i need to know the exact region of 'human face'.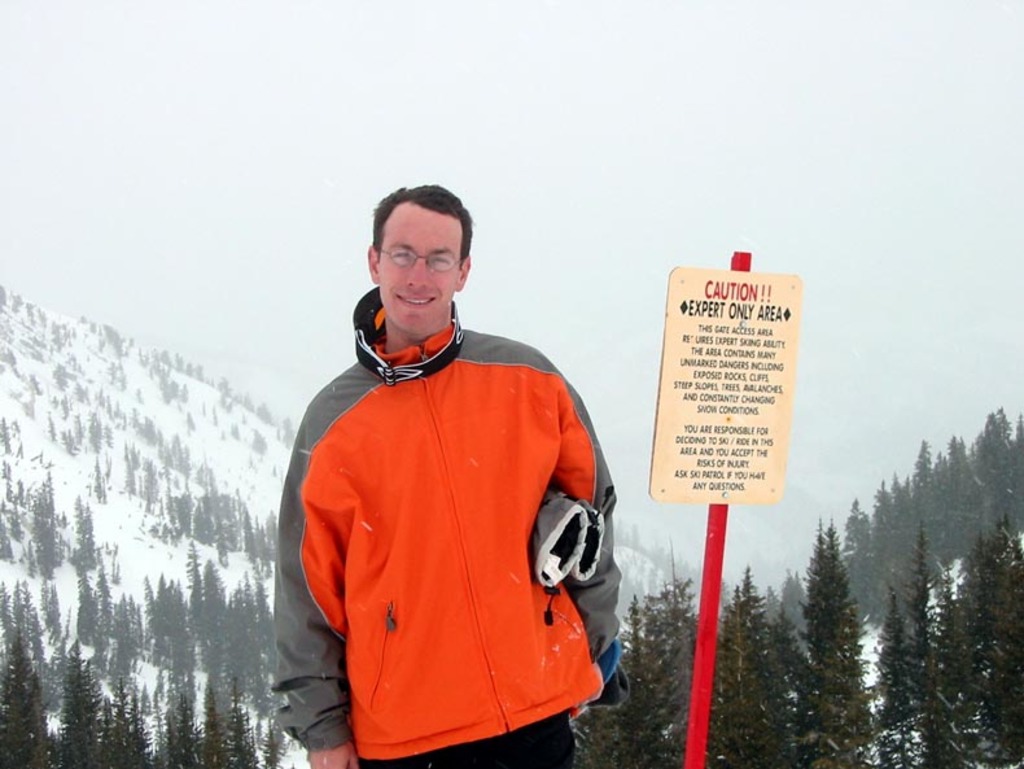
Region: 378/197/465/329.
